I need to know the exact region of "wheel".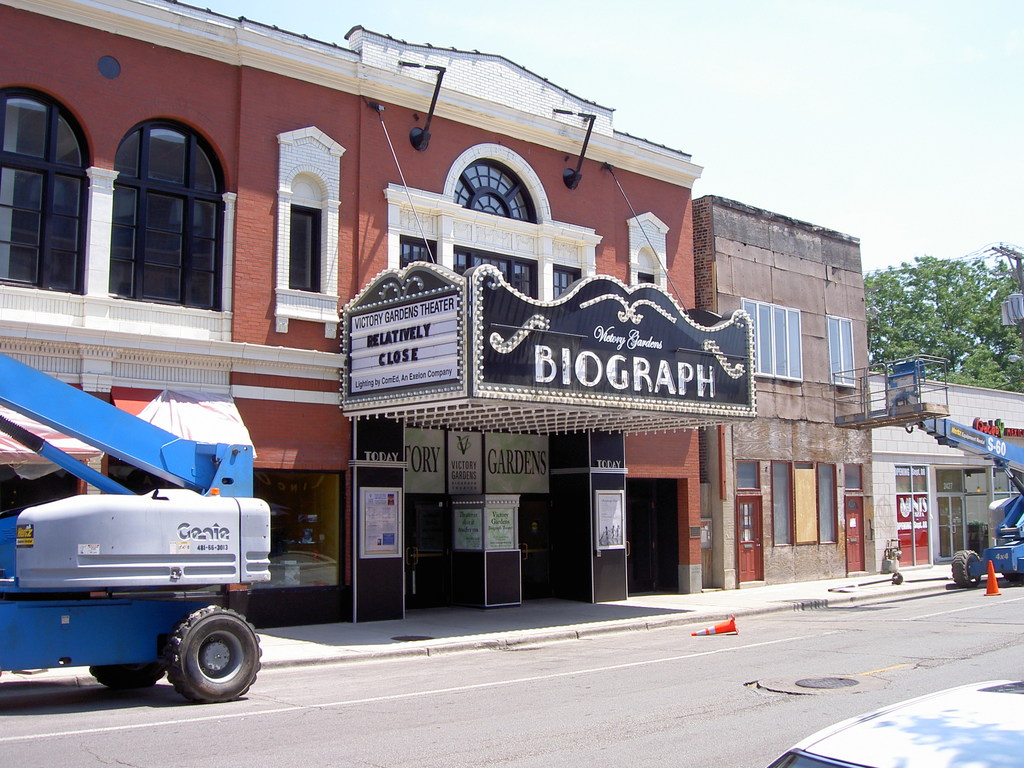
Region: bbox=(85, 662, 164, 695).
